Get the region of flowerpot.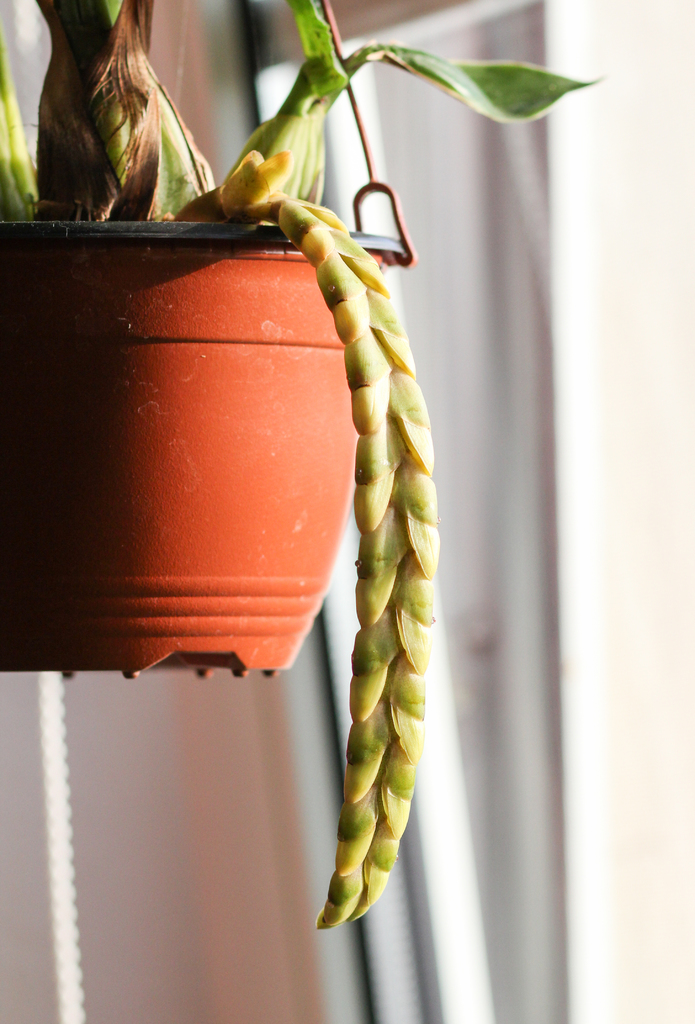
<region>0, 212, 406, 683</region>.
